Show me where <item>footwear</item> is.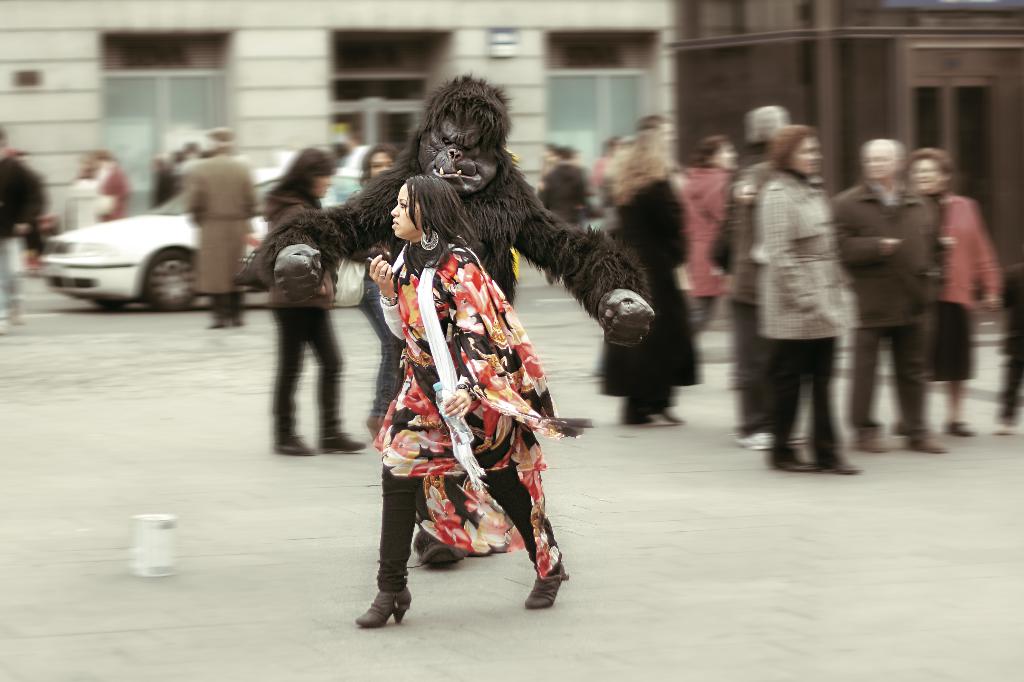
<item>footwear</item> is at l=850, t=424, r=890, b=453.
